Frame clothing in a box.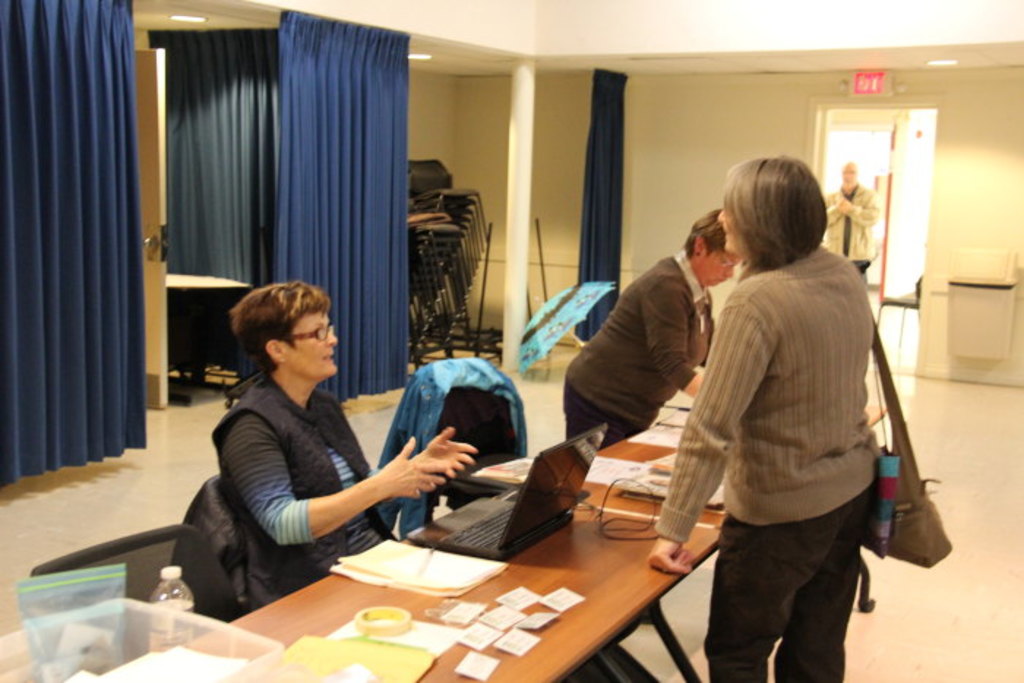
bbox=(376, 354, 535, 531).
